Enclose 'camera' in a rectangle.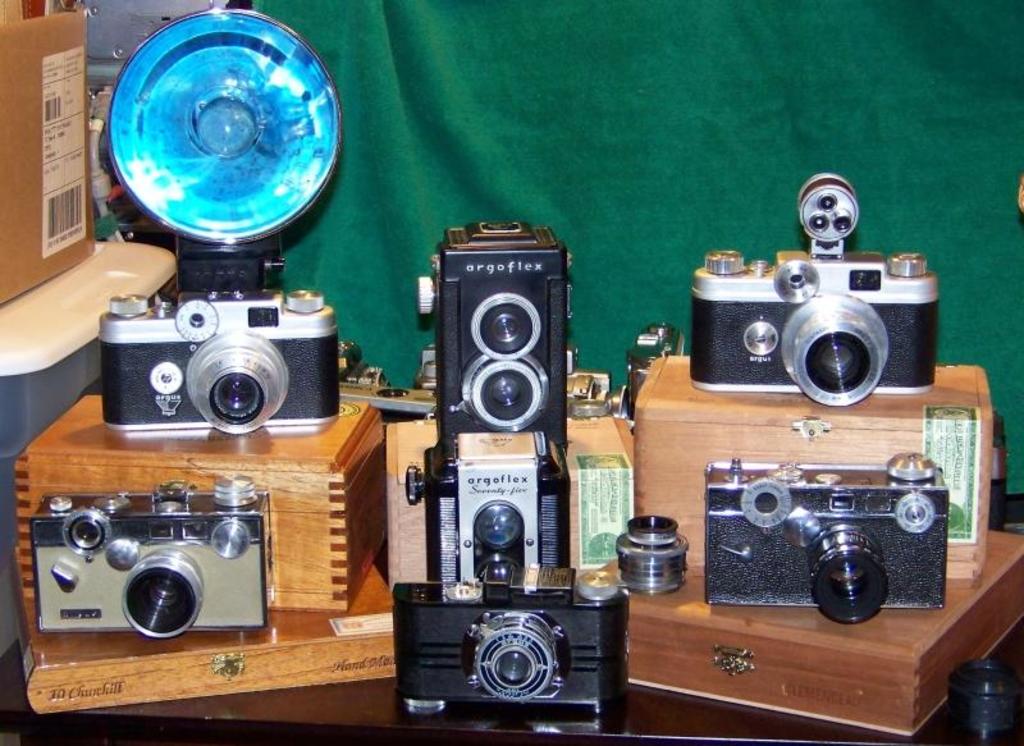
region(672, 196, 951, 422).
